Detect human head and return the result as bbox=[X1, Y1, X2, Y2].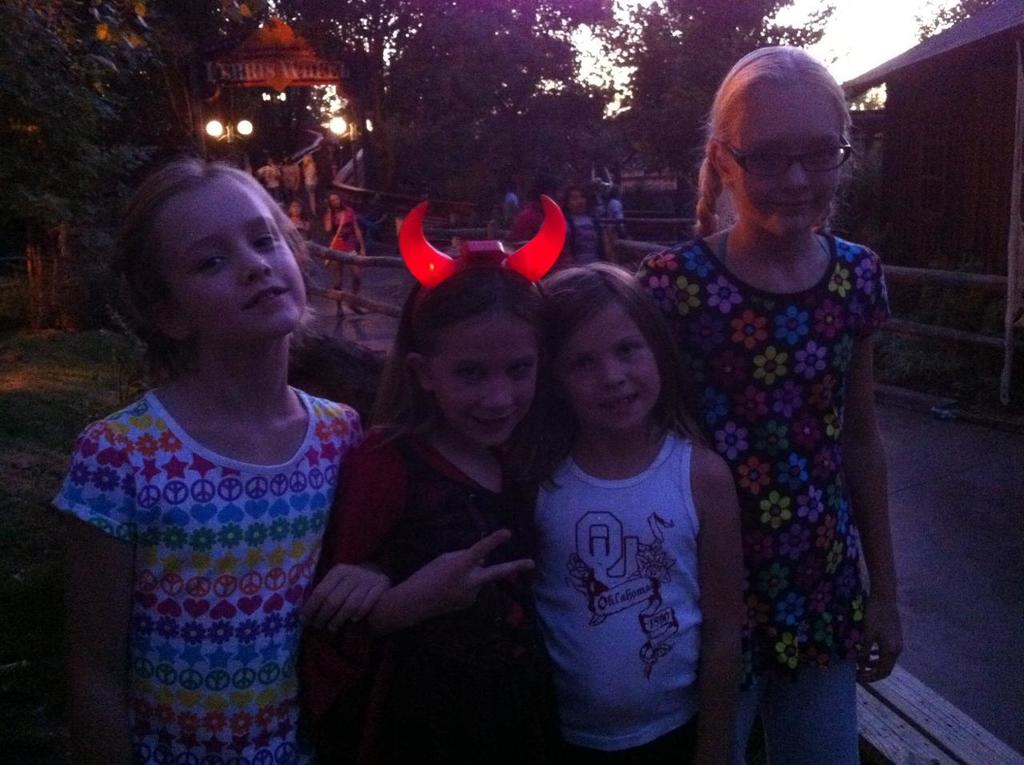
bbox=[108, 153, 306, 355].
